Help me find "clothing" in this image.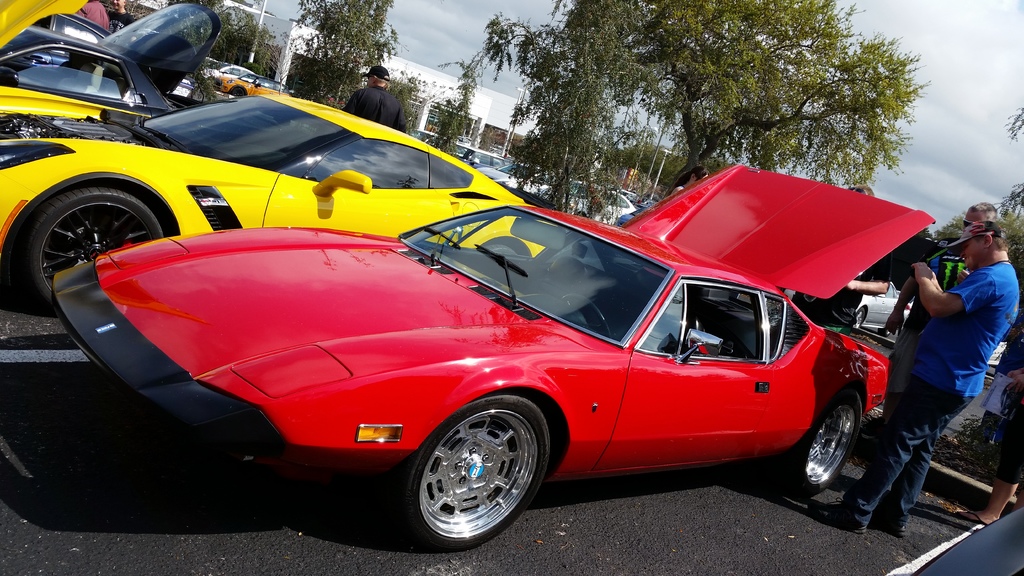
Found it: x1=339 y1=81 x2=405 y2=140.
